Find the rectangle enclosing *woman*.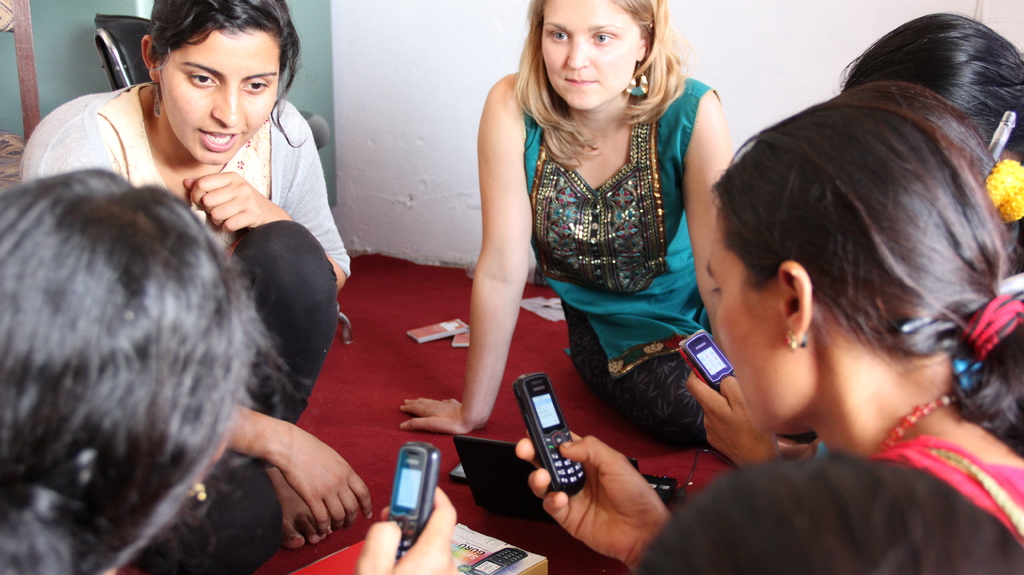
pyautogui.locateOnScreen(651, 103, 1023, 569).
